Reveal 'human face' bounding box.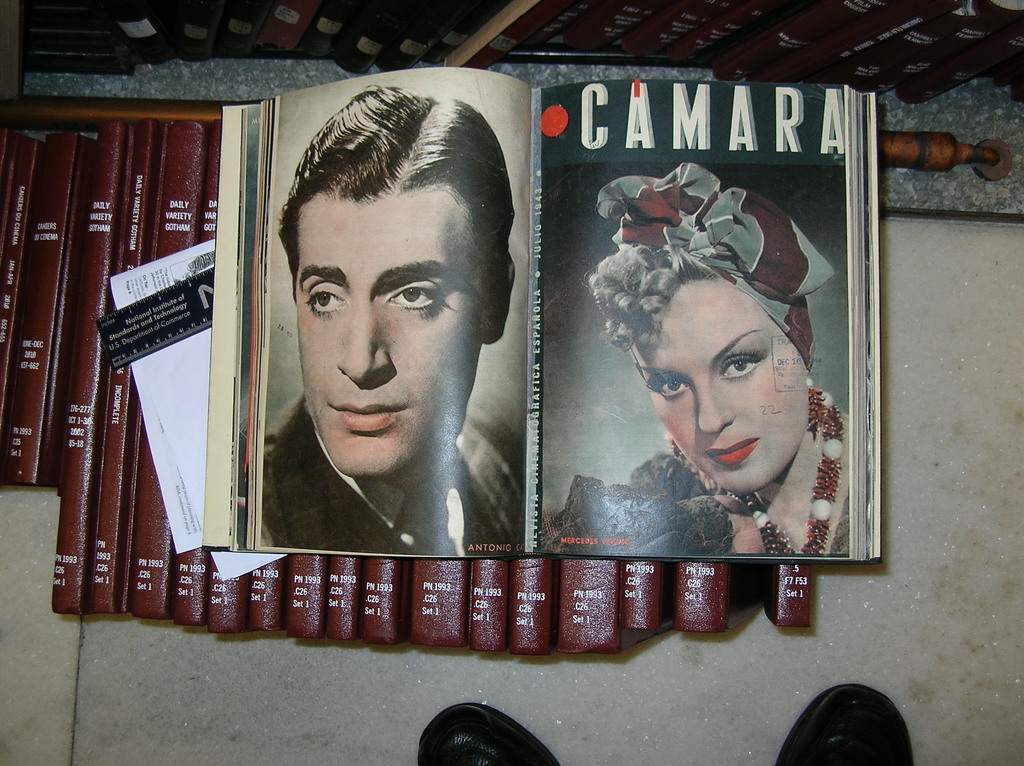
Revealed: left=646, top=279, right=813, bottom=497.
